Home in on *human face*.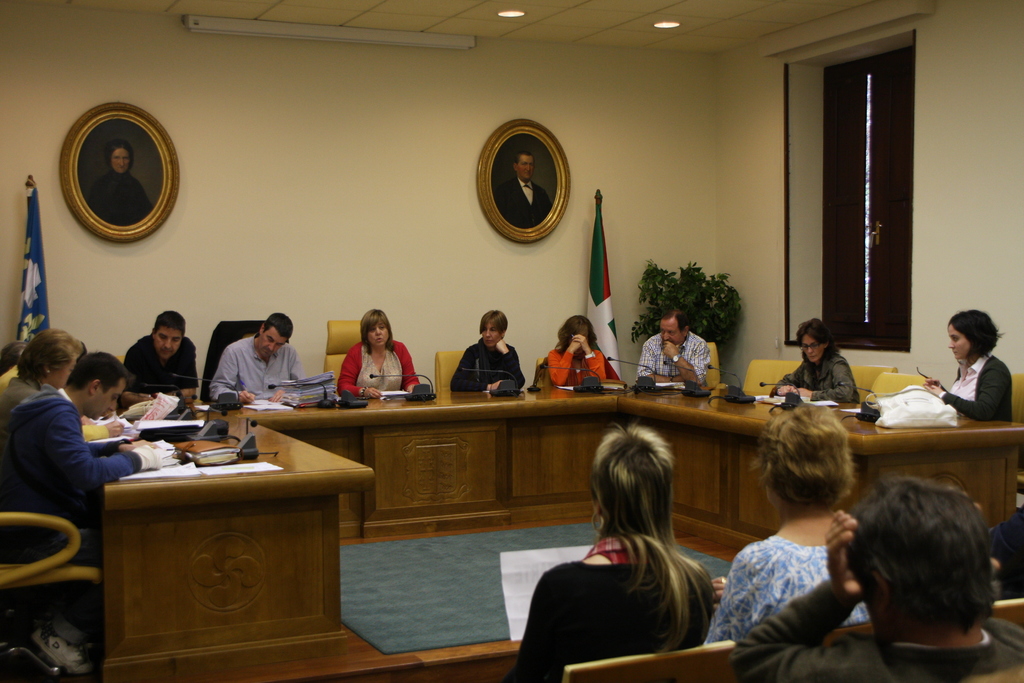
Homed in at BBox(365, 317, 390, 345).
